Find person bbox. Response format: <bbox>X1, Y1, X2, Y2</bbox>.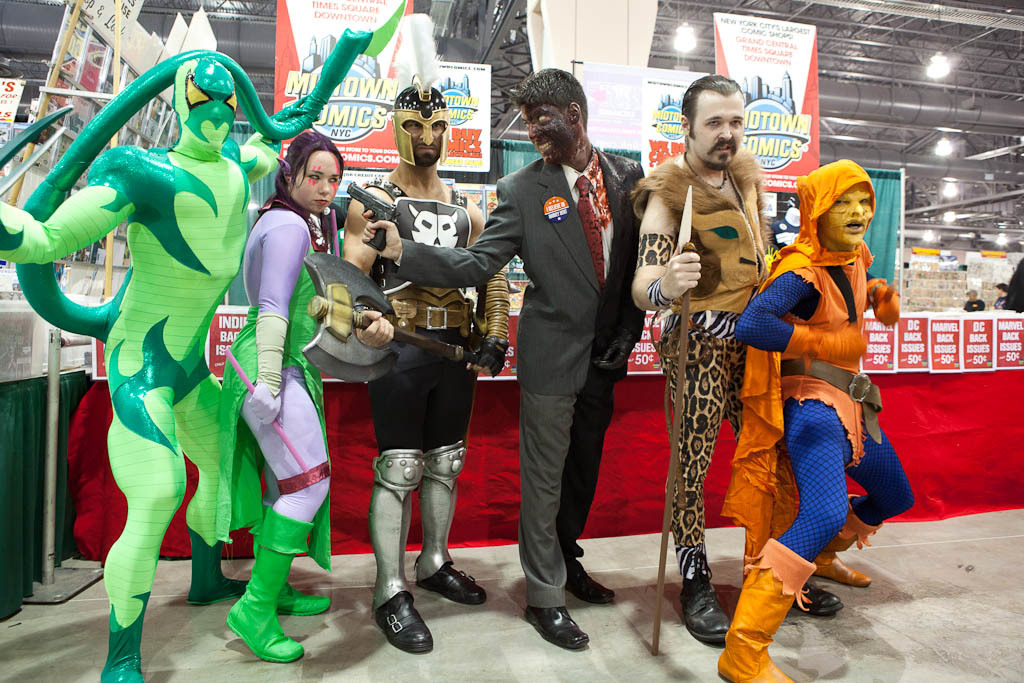
<bbox>993, 279, 1009, 309</bbox>.
